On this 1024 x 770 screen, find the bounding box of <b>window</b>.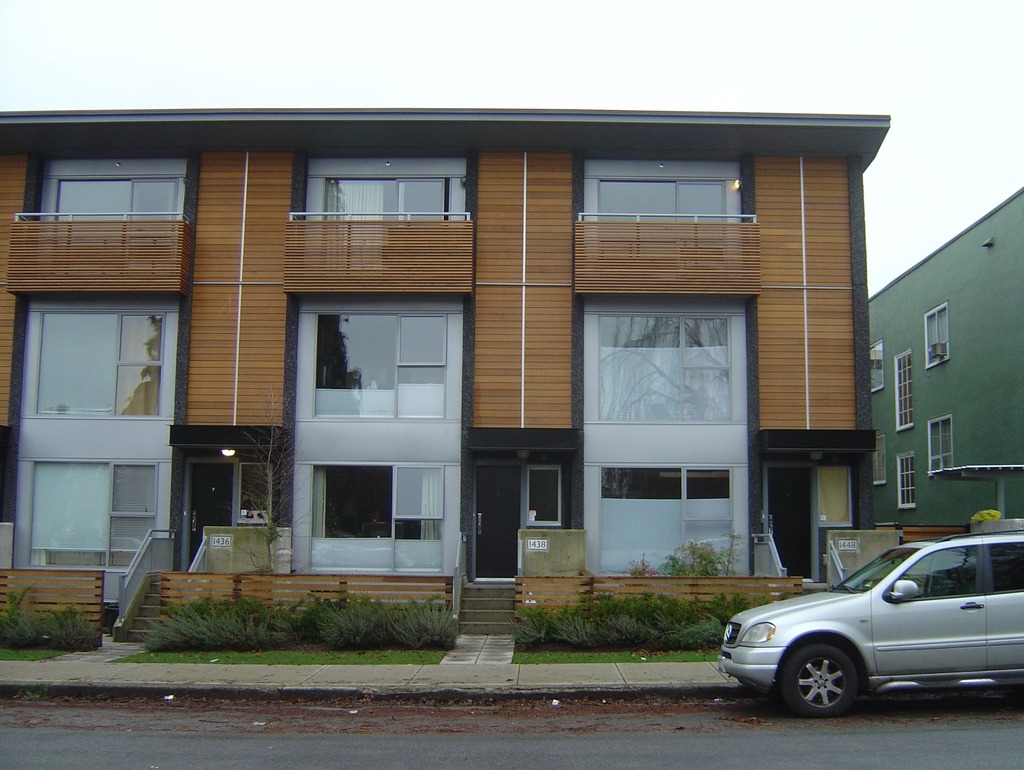
Bounding box: [874, 436, 886, 484].
